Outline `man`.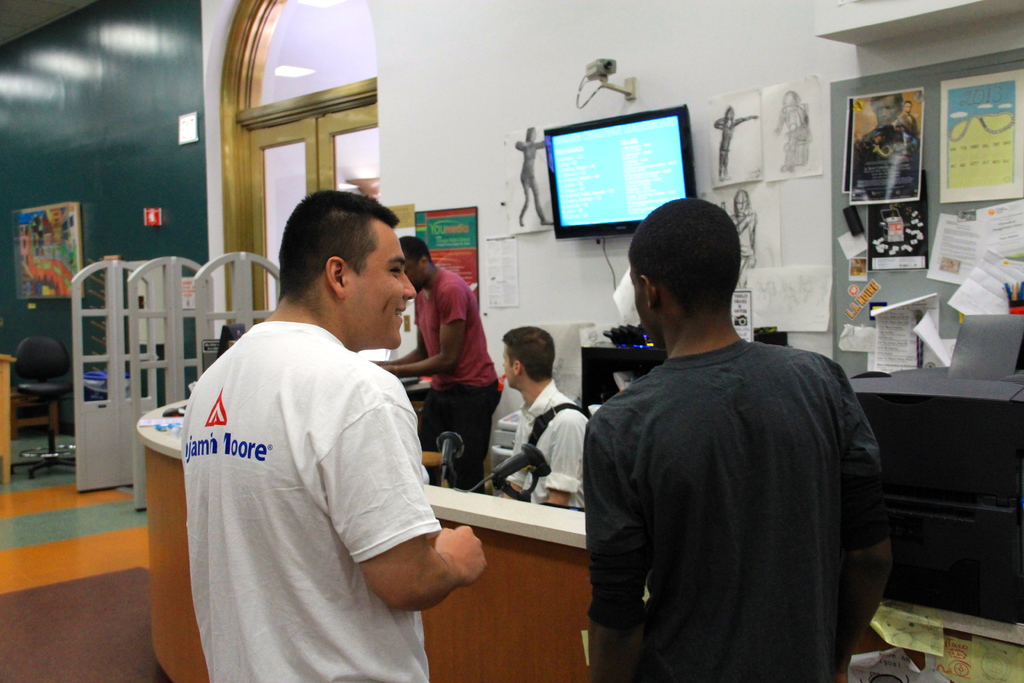
Outline: rect(369, 243, 493, 474).
